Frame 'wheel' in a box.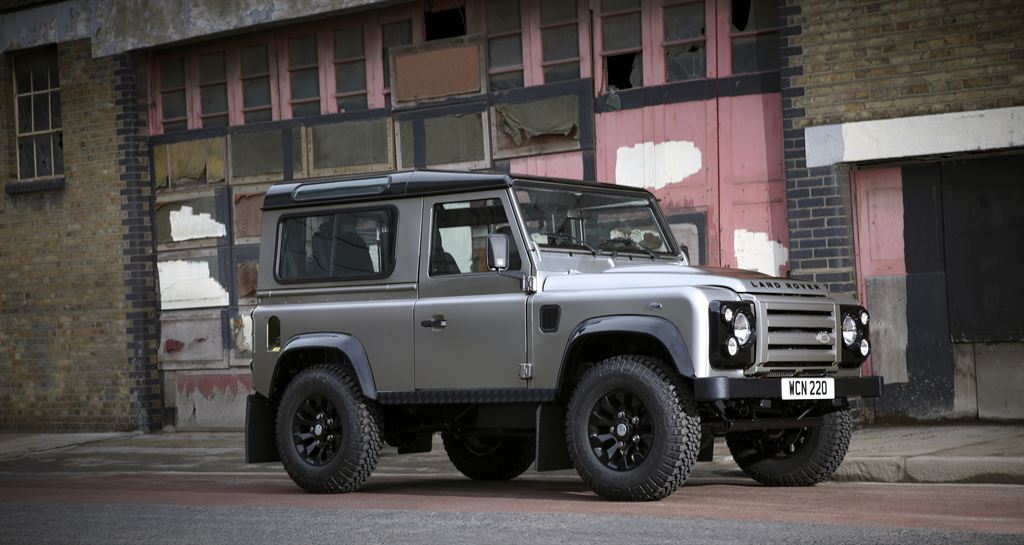
rect(278, 364, 381, 493).
